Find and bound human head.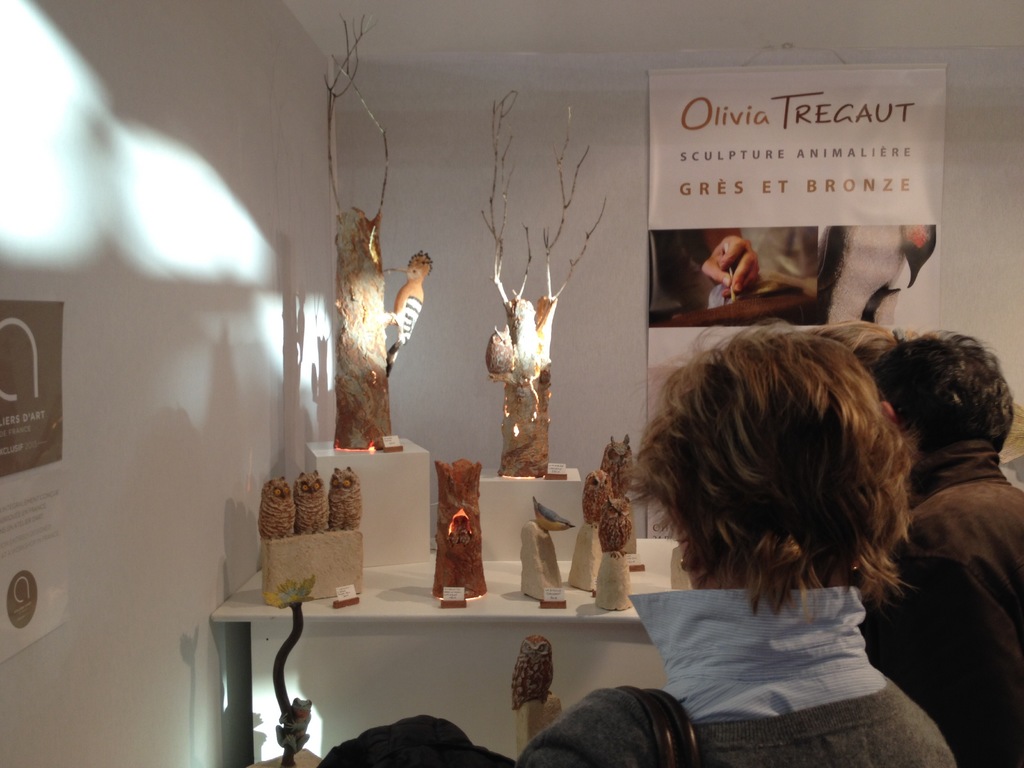
Bound: (x1=871, y1=341, x2=1016, y2=492).
